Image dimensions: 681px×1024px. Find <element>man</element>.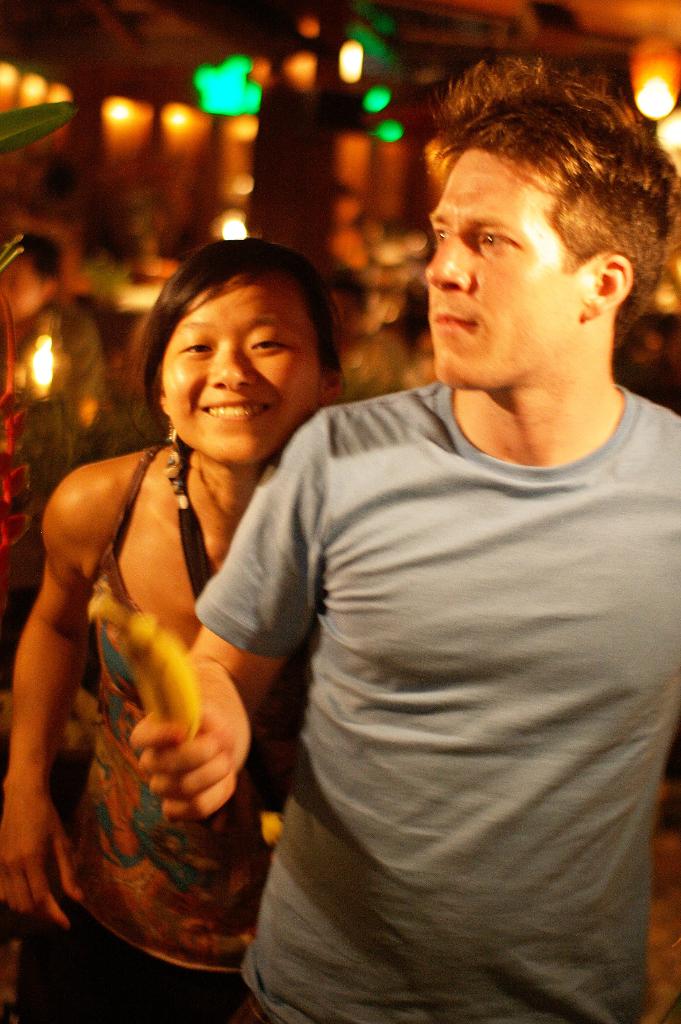
125, 54, 680, 1023.
